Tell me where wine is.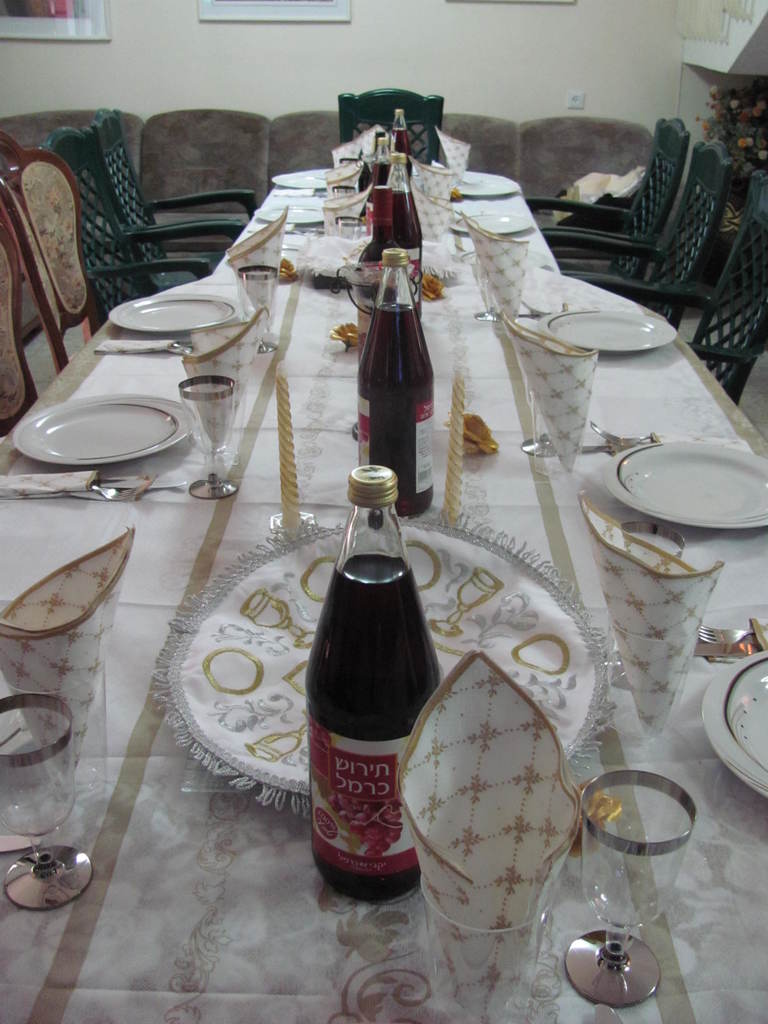
wine is at [388, 189, 424, 316].
